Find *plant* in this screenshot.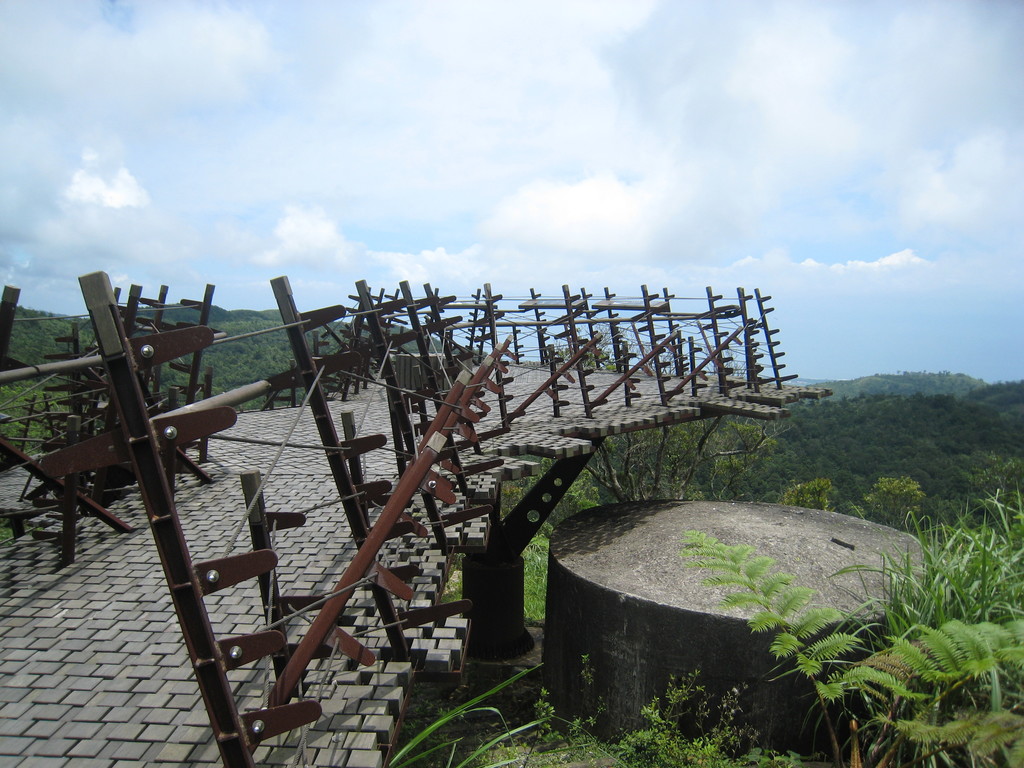
The bounding box for *plant* is <region>615, 668, 764, 767</region>.
